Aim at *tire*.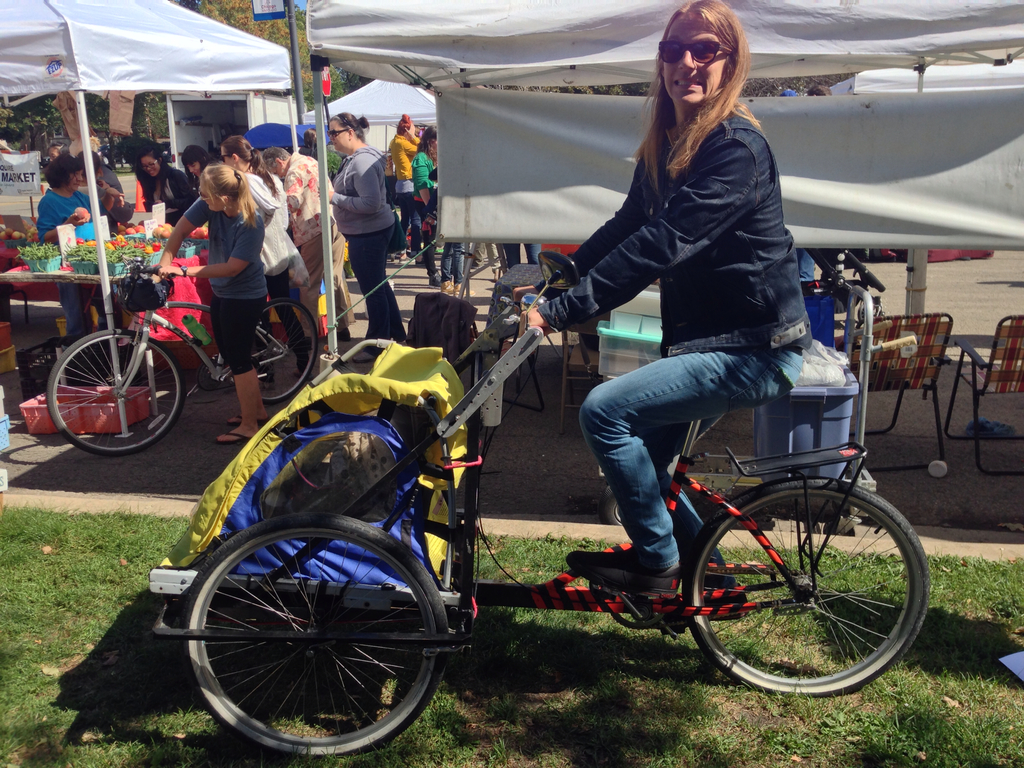
Aimed at [260, 297, 321, 404].
